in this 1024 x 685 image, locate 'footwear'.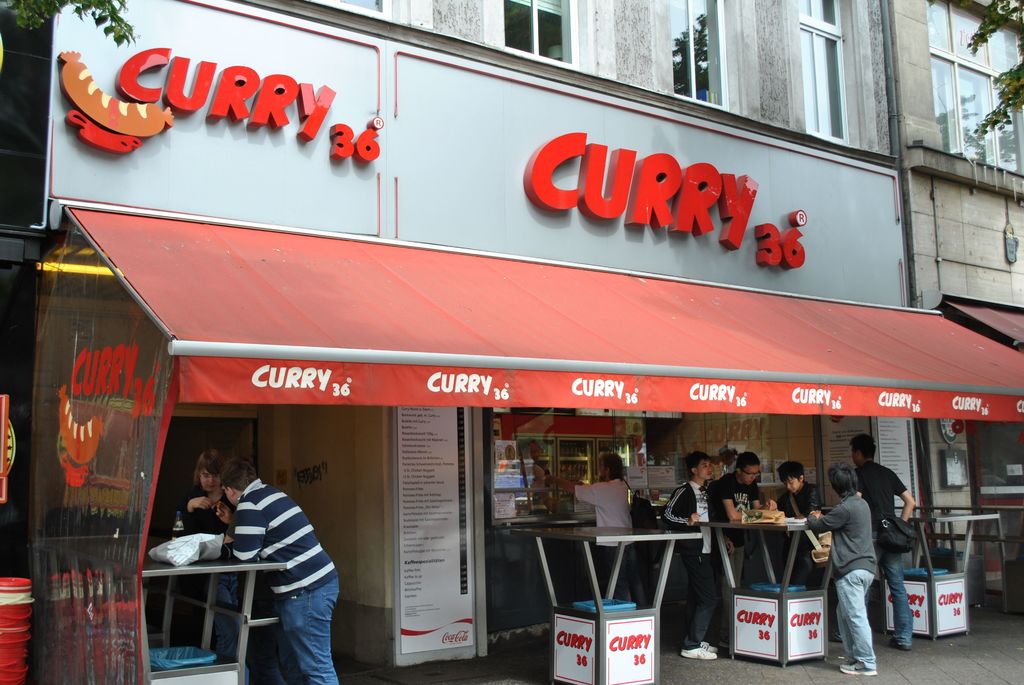
Bounding box: {"x1": 839, "y1": 656, "x2": 874, "y2": 673}.
